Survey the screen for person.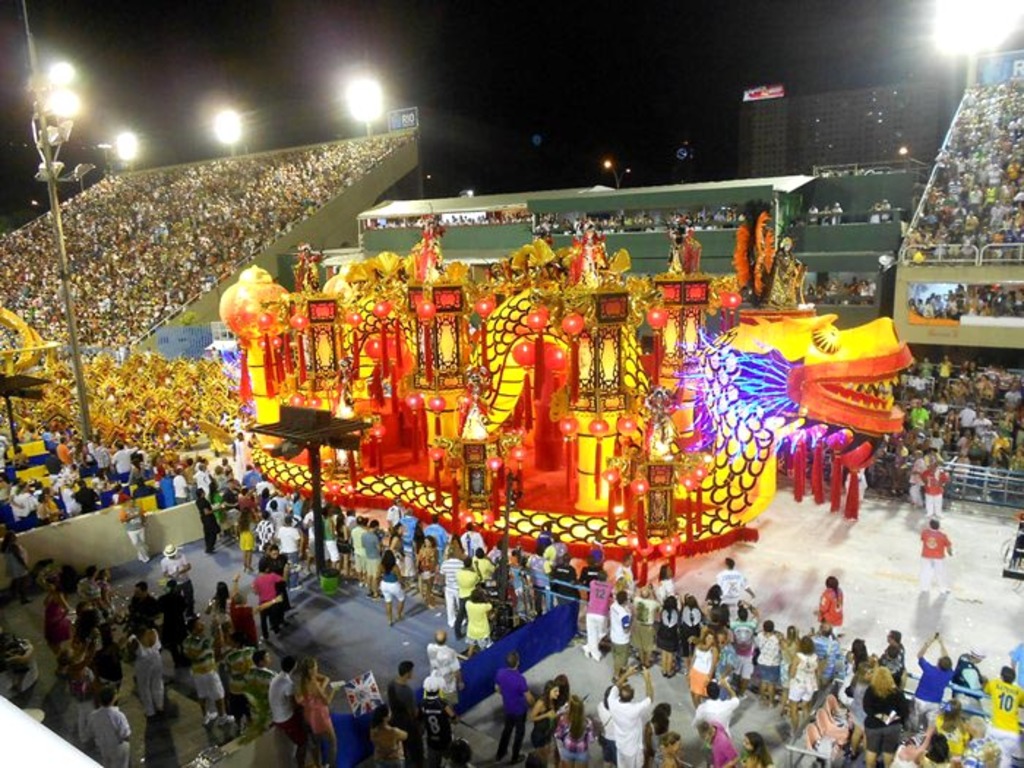
Survey found: {"left": 470, "top": 546, "right": 493, "bottom": 585}.
